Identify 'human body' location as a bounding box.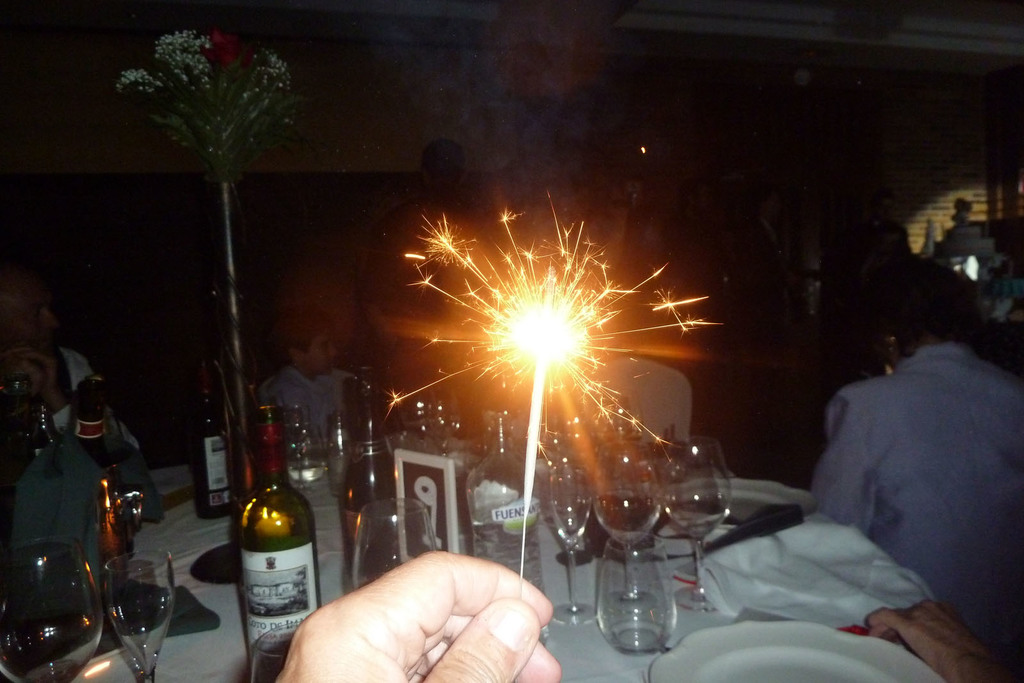
box(0, 257, 154, 483).
